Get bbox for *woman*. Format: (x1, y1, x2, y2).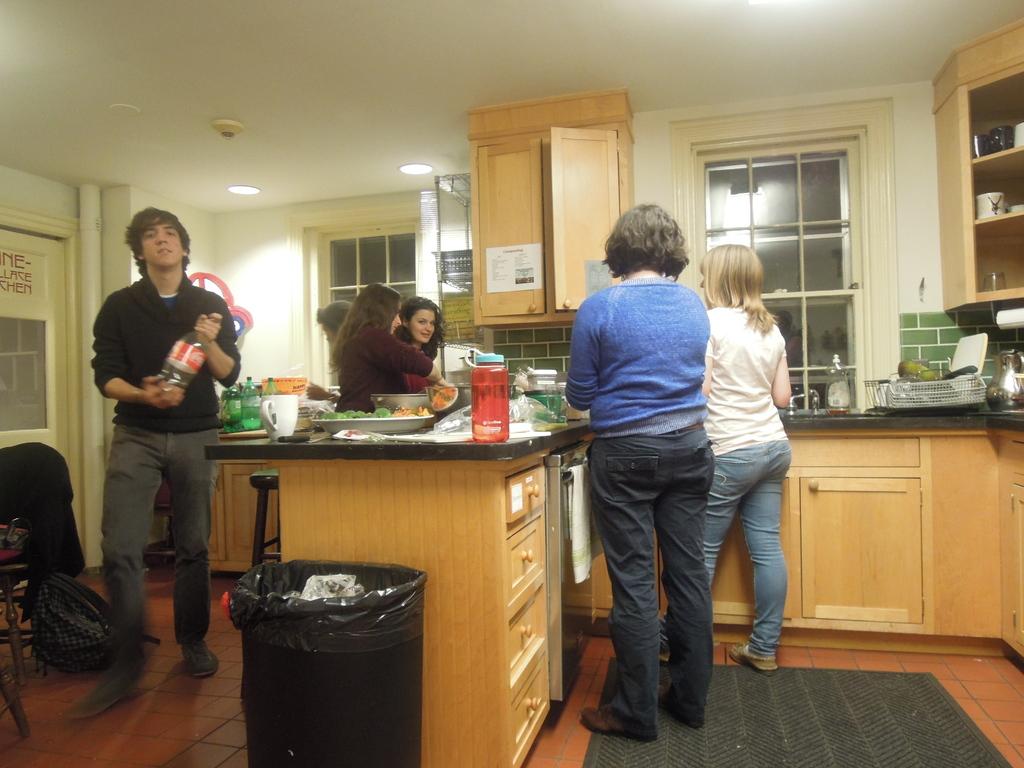
(550, 202, 730, 749).
